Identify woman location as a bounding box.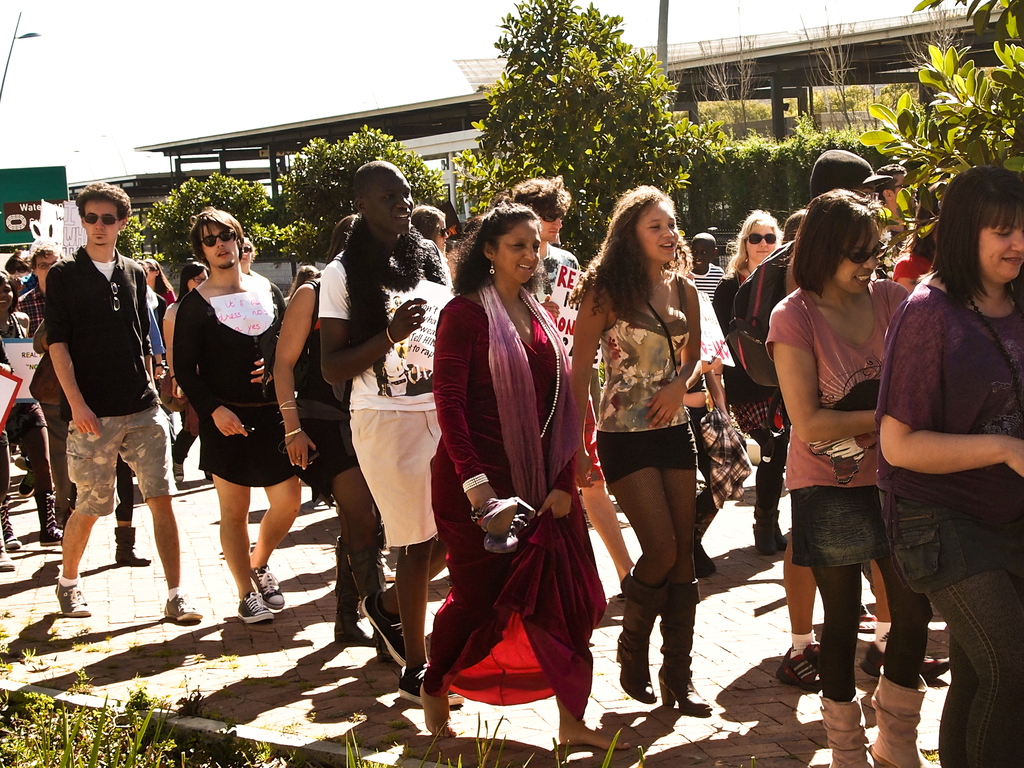
box=[712, 212, 784, 550].
